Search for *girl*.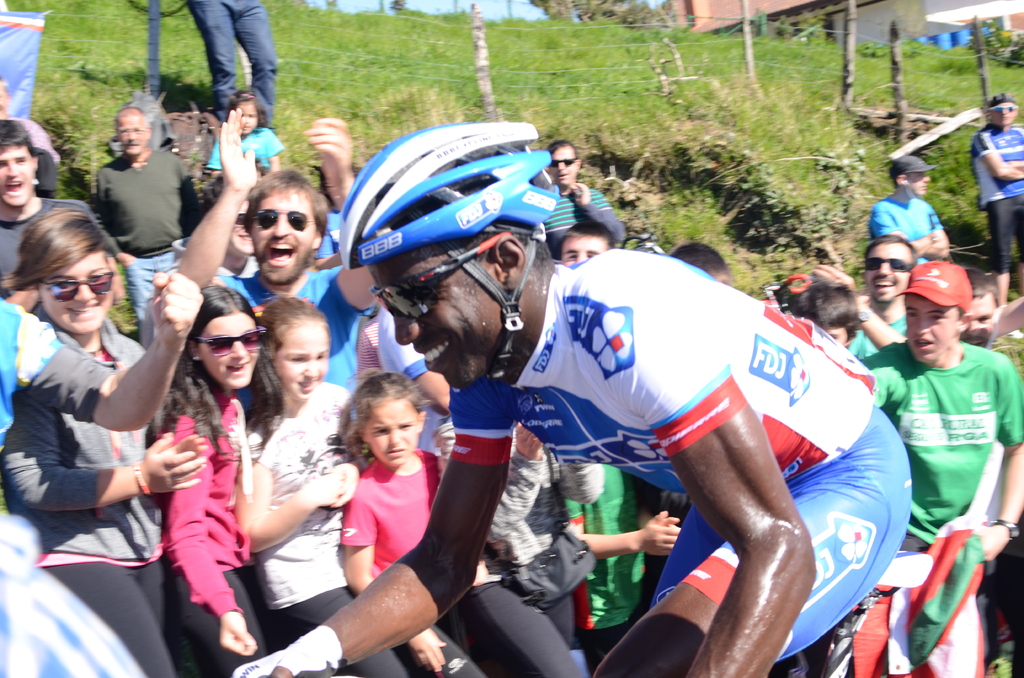
Found at region(340, 373, 470, 676).
